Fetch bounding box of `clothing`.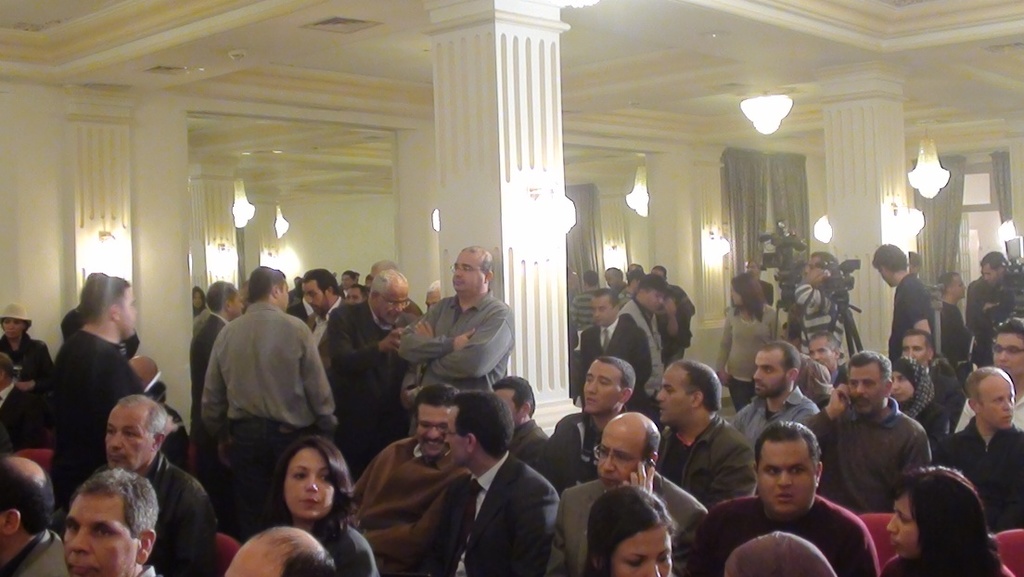
Bbox: 423, 448, 565, 576.
